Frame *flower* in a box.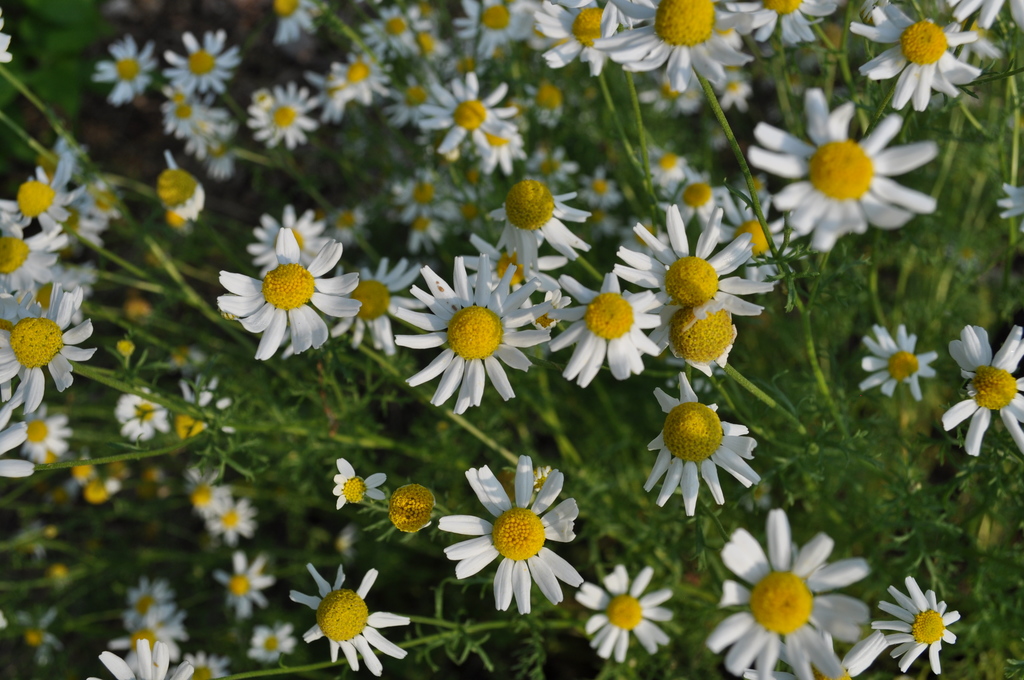
(x1=935, y1=324, x2=1023, y2=467).
